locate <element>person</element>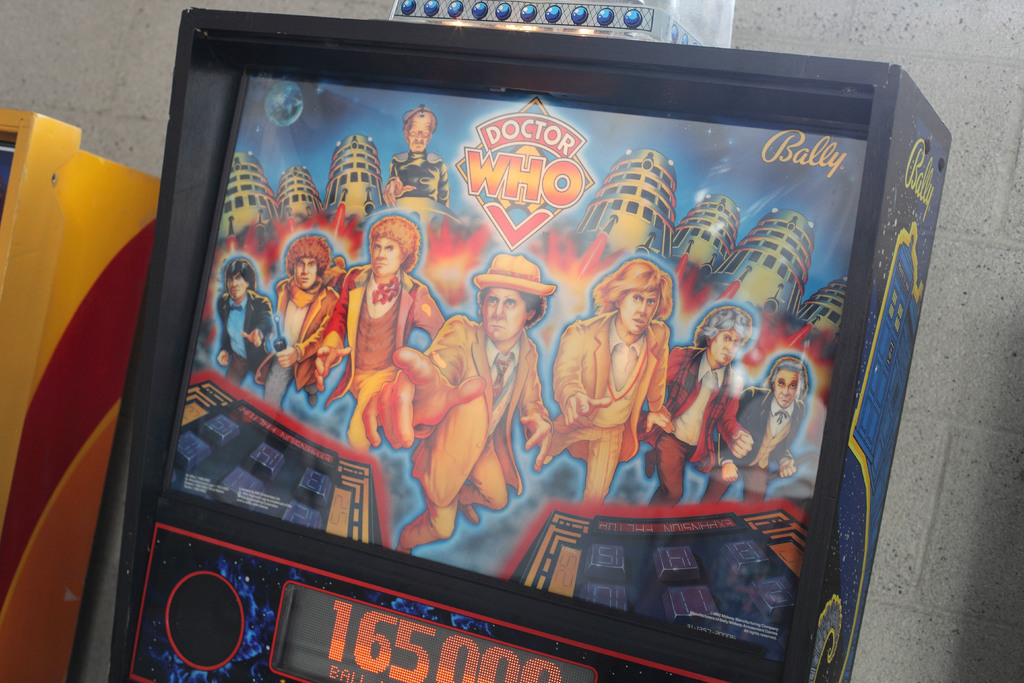
<bbox>260, 236, 346, 409</bbox>
